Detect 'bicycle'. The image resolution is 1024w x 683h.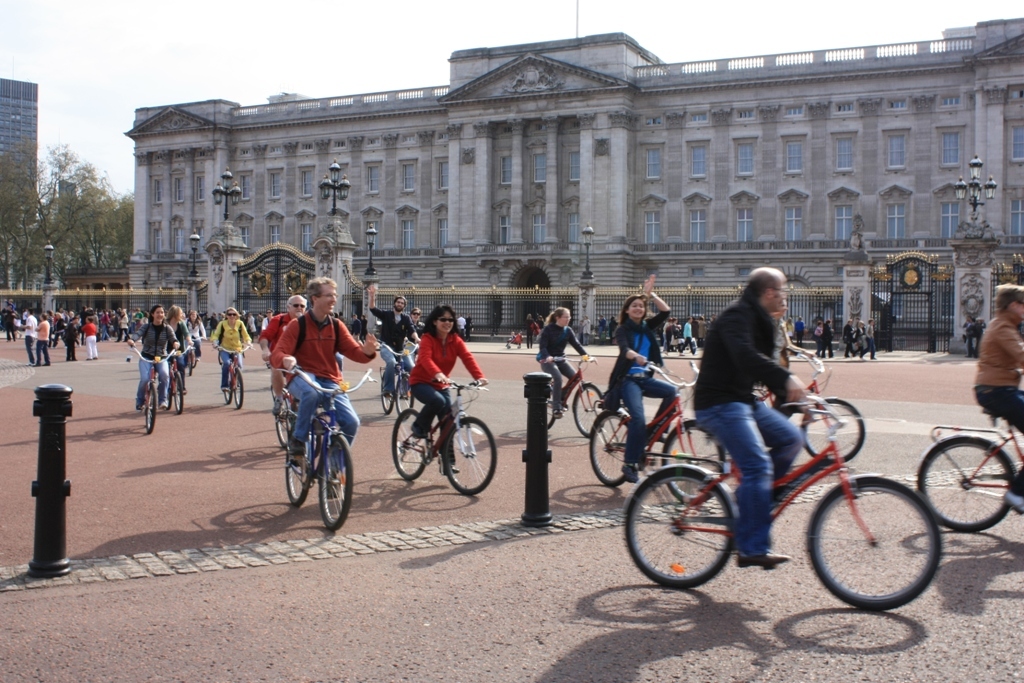
locate(584, 358, 727, 502).
